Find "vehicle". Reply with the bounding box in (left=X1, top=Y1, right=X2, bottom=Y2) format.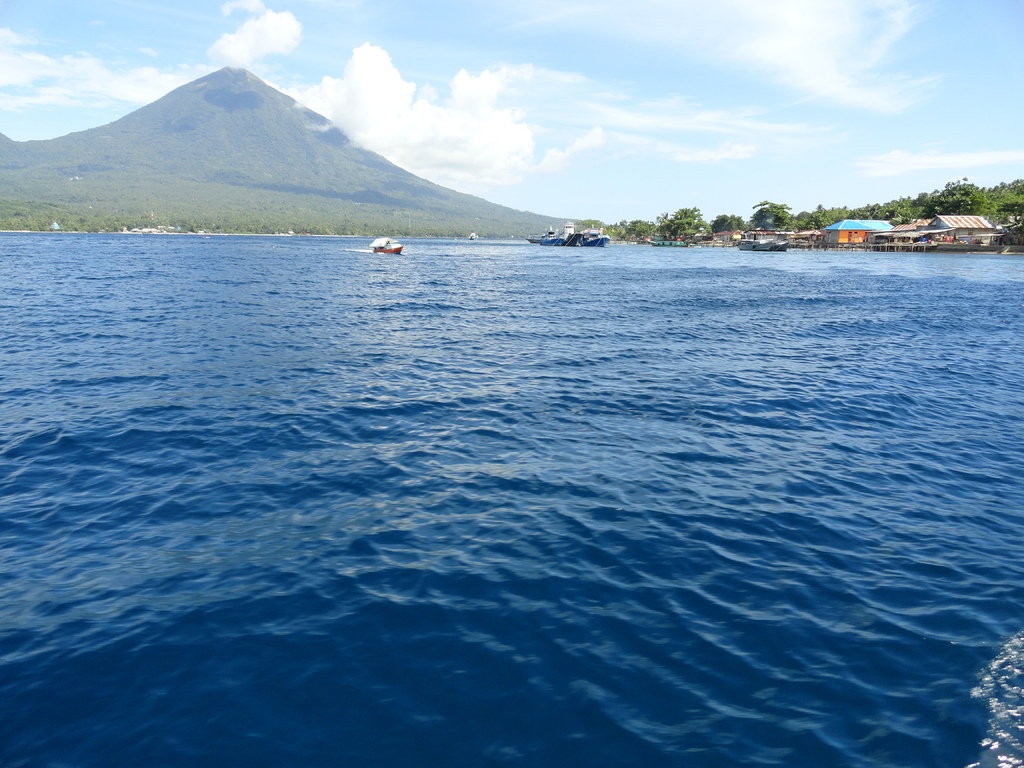
(left=369, top=230, right=403, bottom=260).
